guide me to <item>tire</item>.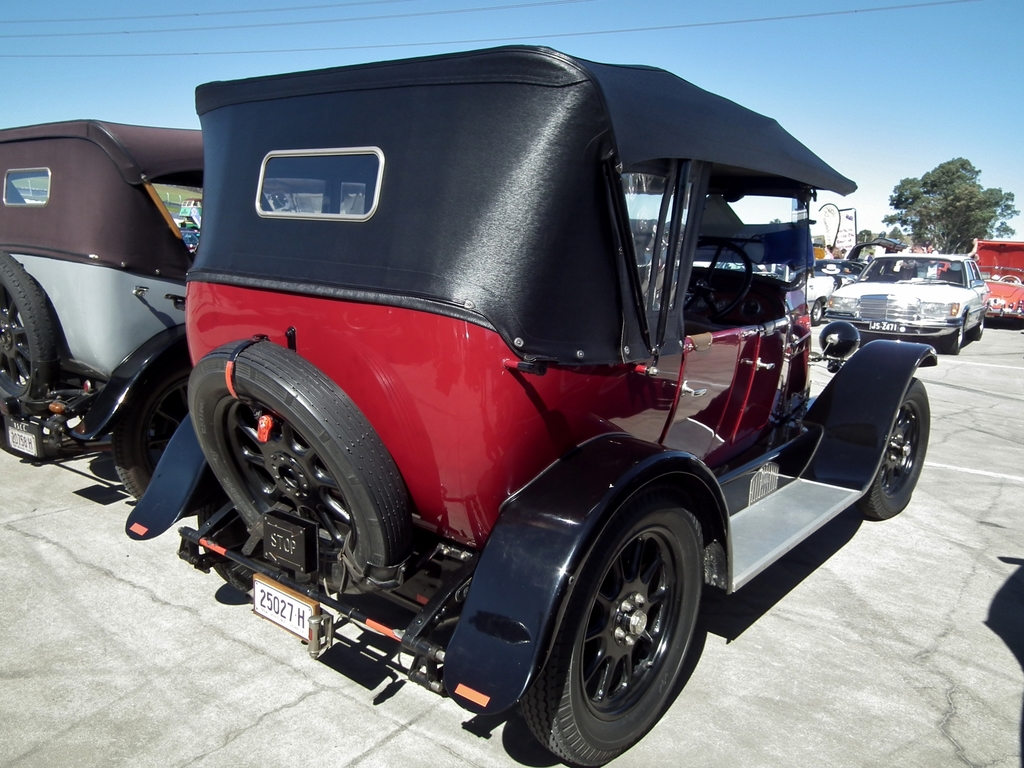
Guidance: [x1=811, y1=299, x2=824, y2=325].
